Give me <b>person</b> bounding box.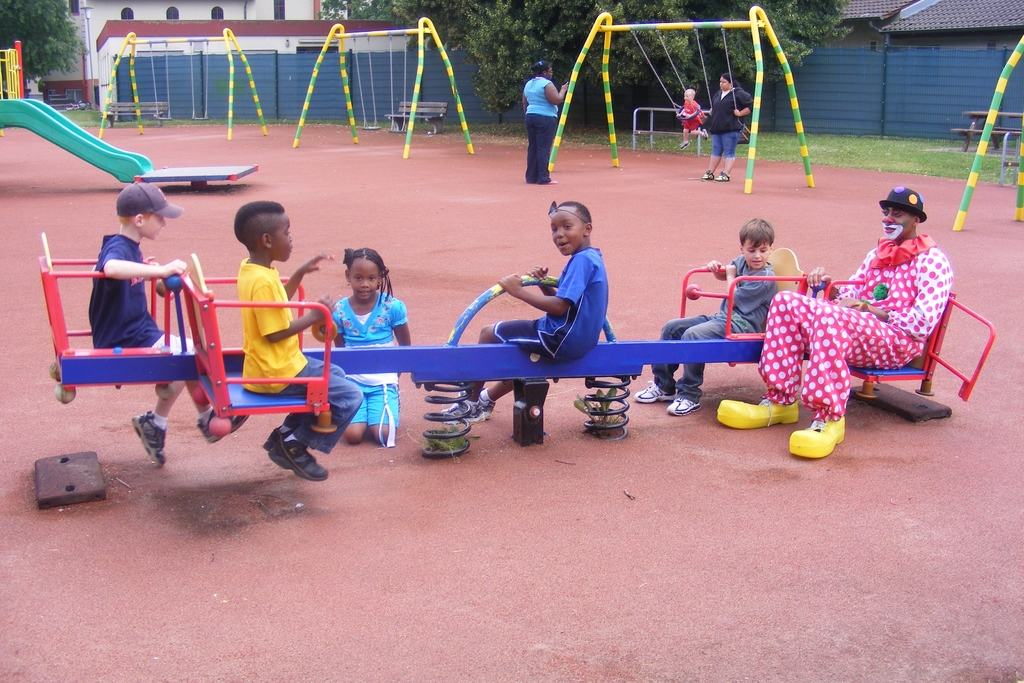
locate(698, 76, 755, 183).
